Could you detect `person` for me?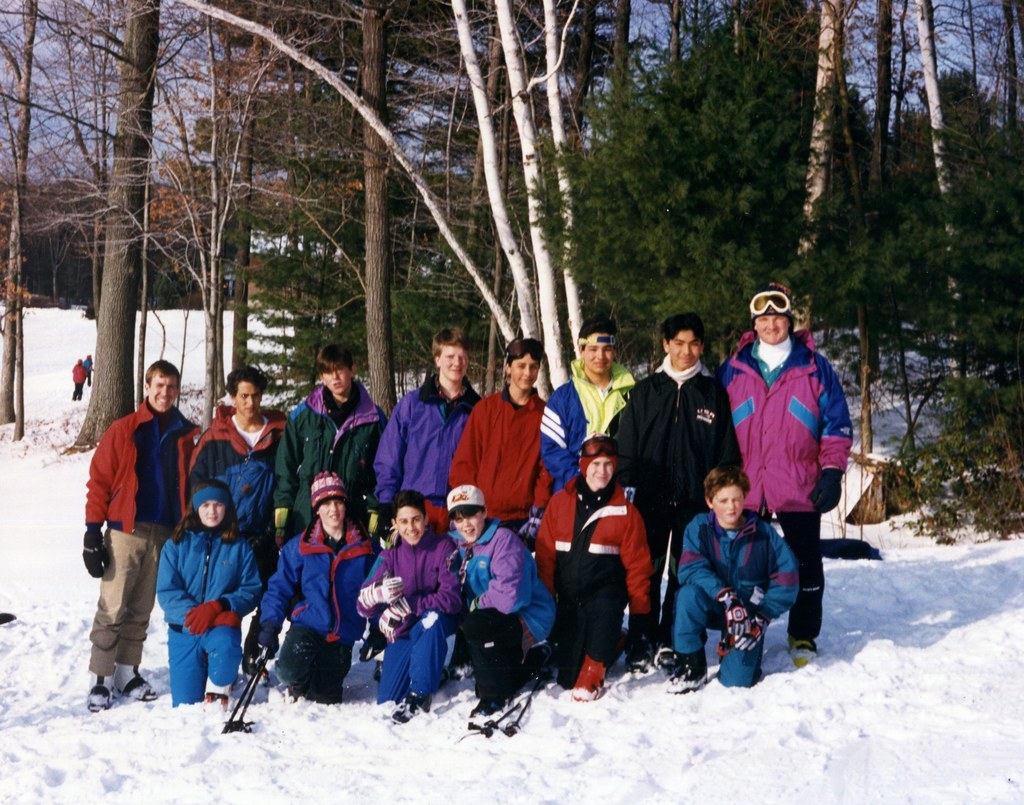
Detection result: 450 335 556 544.
